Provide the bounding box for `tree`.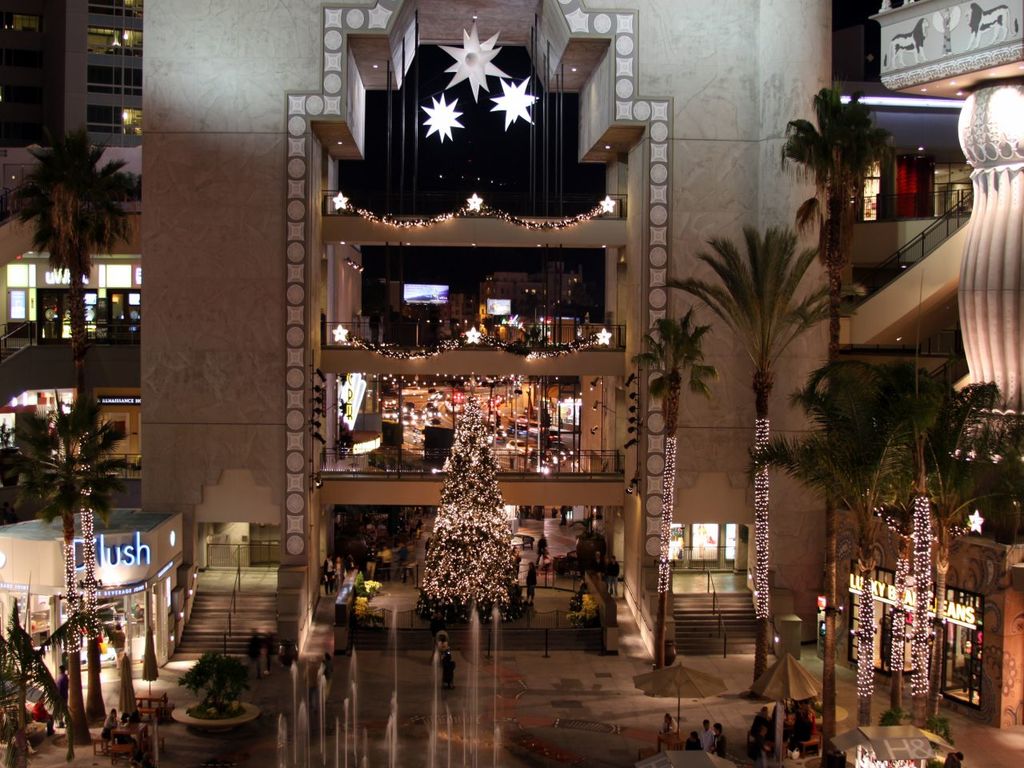
{"left": 954, "top": 401, "right": 1023, "bottom": 554}.
